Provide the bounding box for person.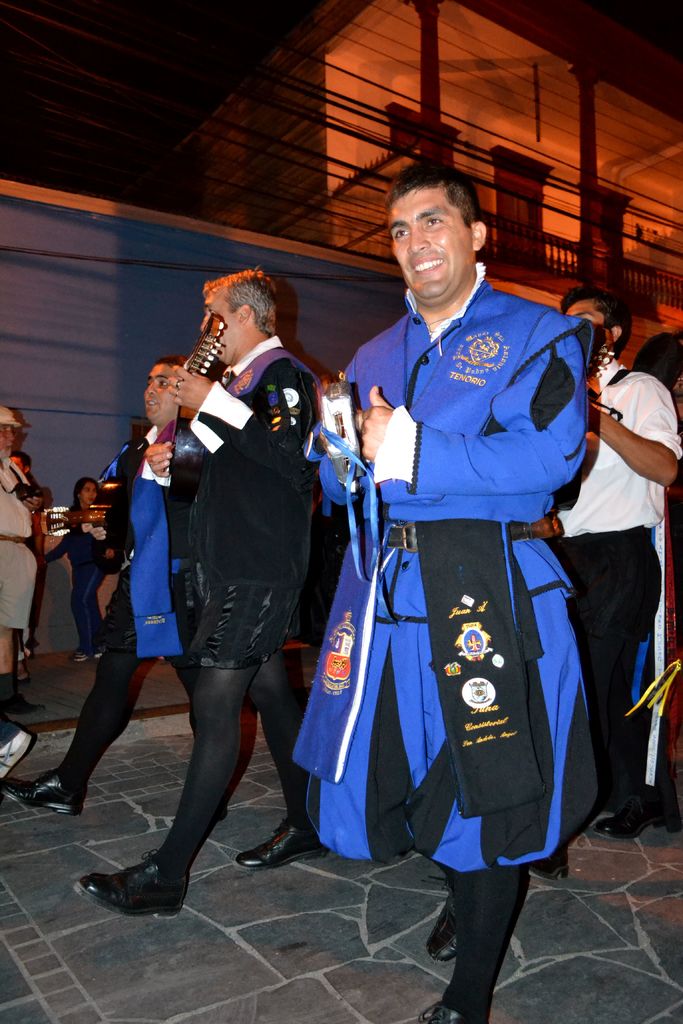
l=545, t=286, r=682, b=844.
